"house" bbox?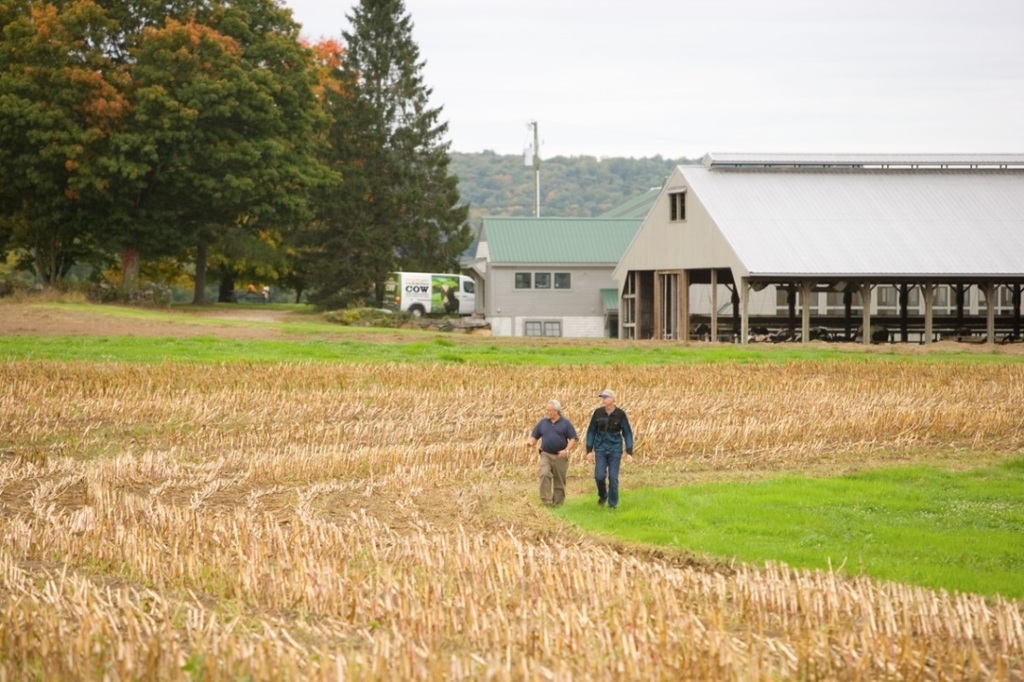
Rect(615, 156, 1023, 343)
